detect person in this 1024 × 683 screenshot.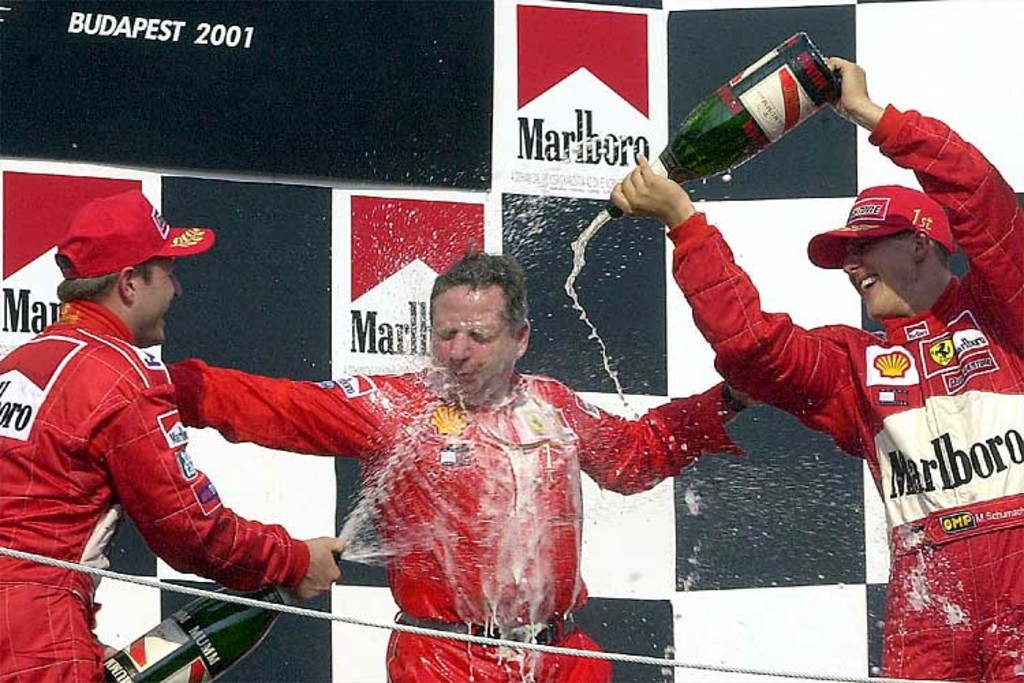
Detection: 160, 235, 747, 682.
